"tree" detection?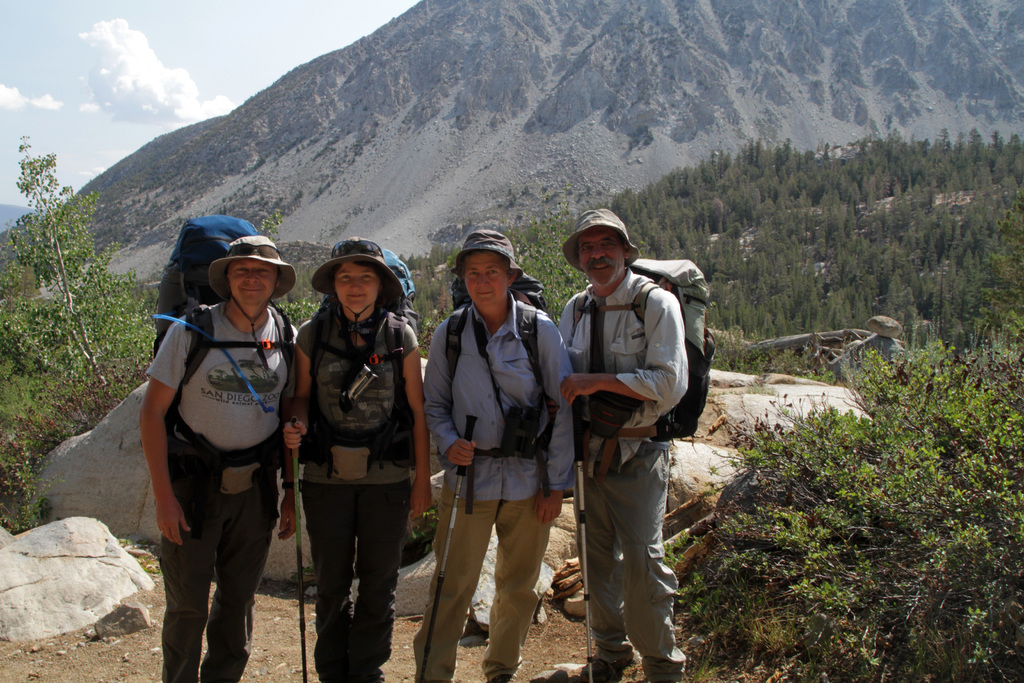
[x1=8, y1=126, x2=149, y2=390]
